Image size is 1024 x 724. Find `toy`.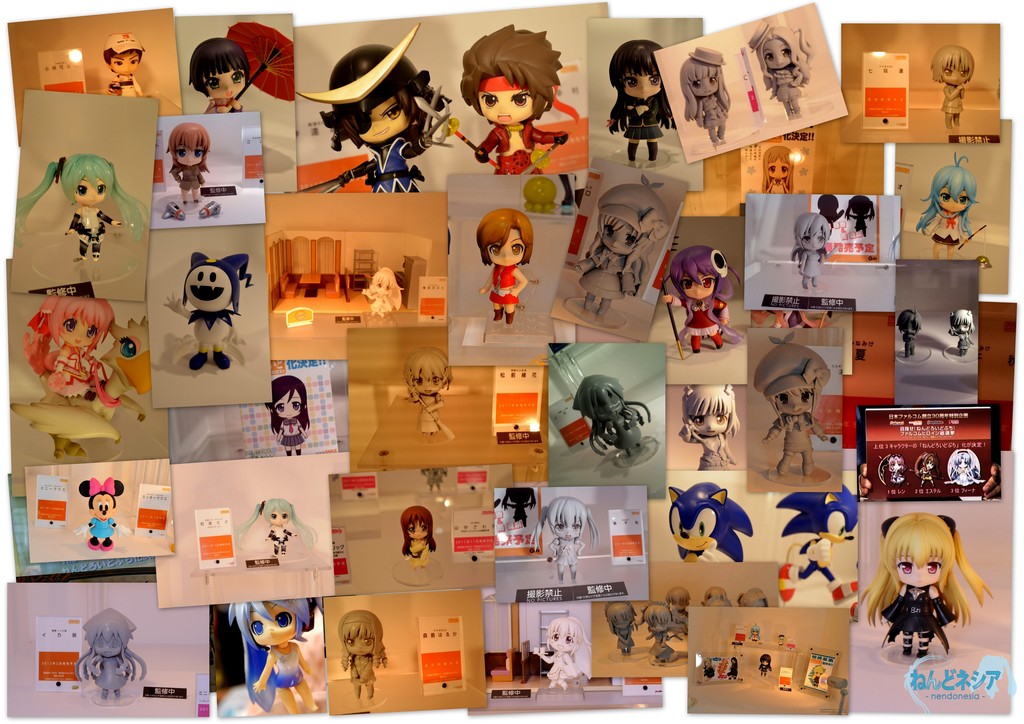
box(943, 447, 985, 489).
